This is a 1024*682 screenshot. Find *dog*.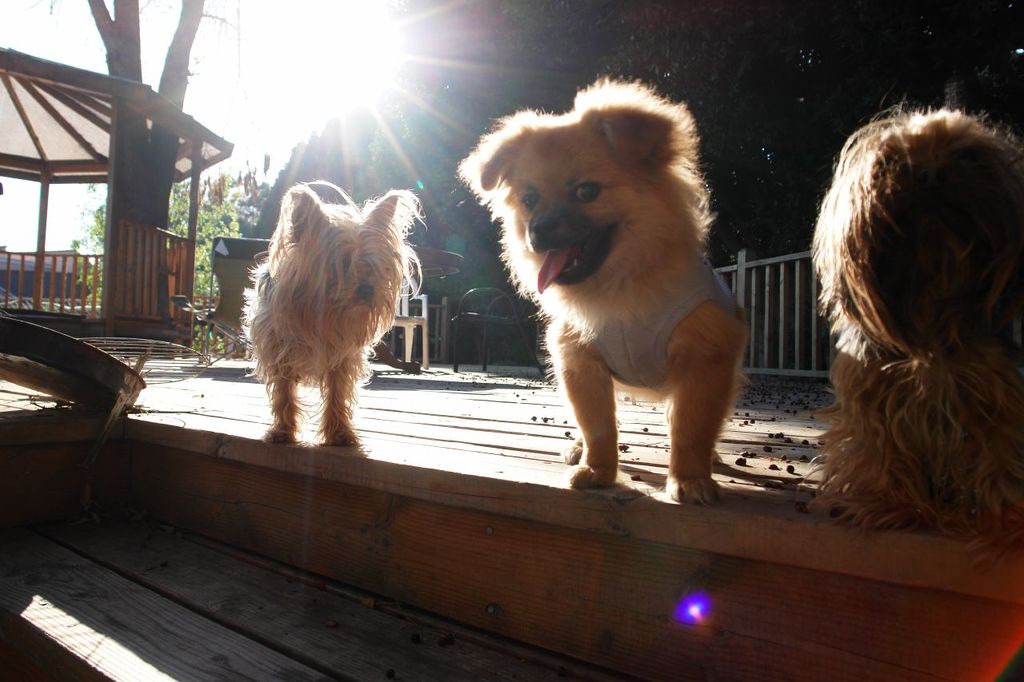
Bounding box: bbox=(241, 172, 419, 450).
